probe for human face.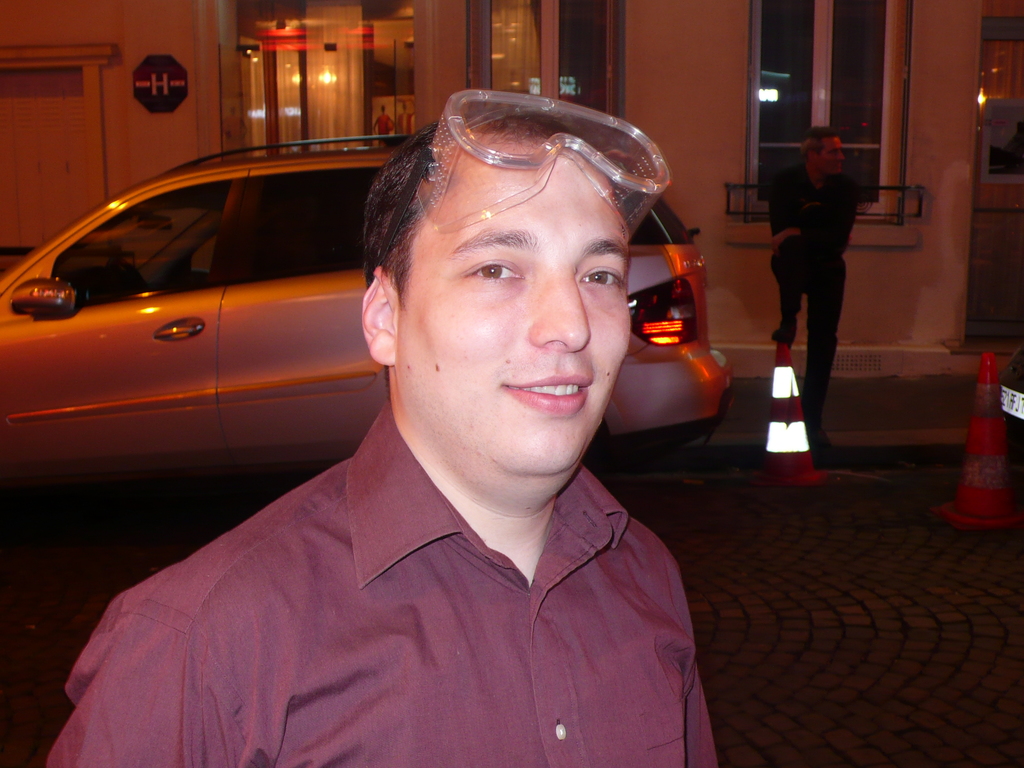
Probe result: {"left": 819, "top": 141, "right": 847, "bottom": 175}.
